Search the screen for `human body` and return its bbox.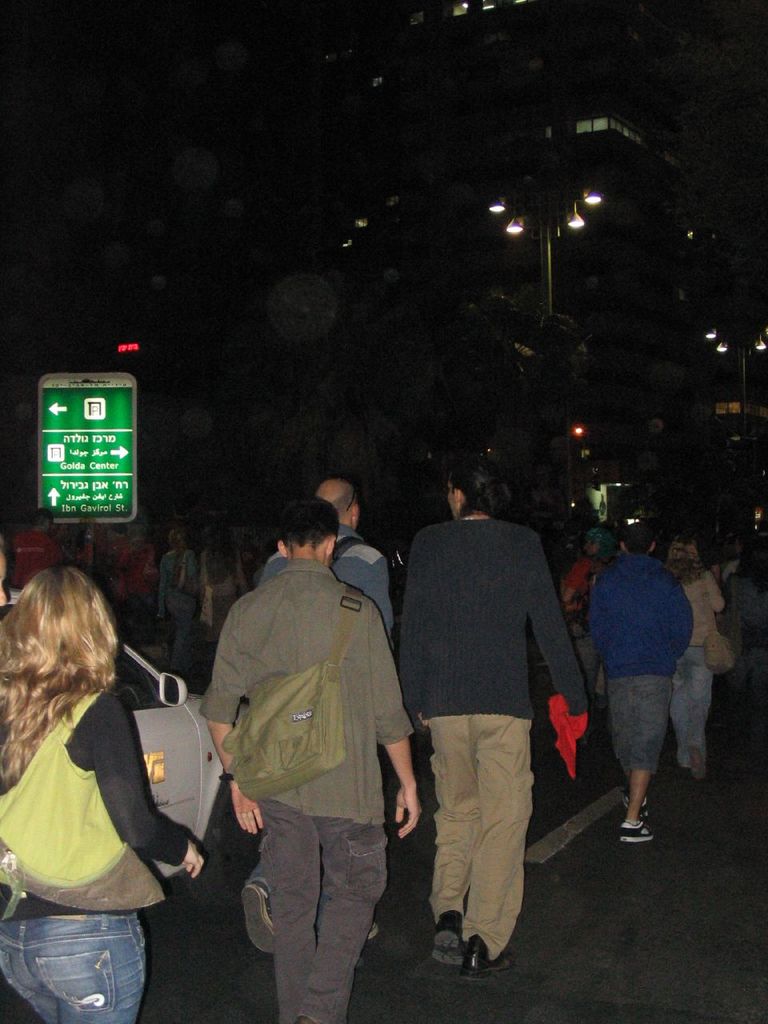
Found: {"x1": 0, "y1": 561, "x2": 186, "y2": 1023}.
